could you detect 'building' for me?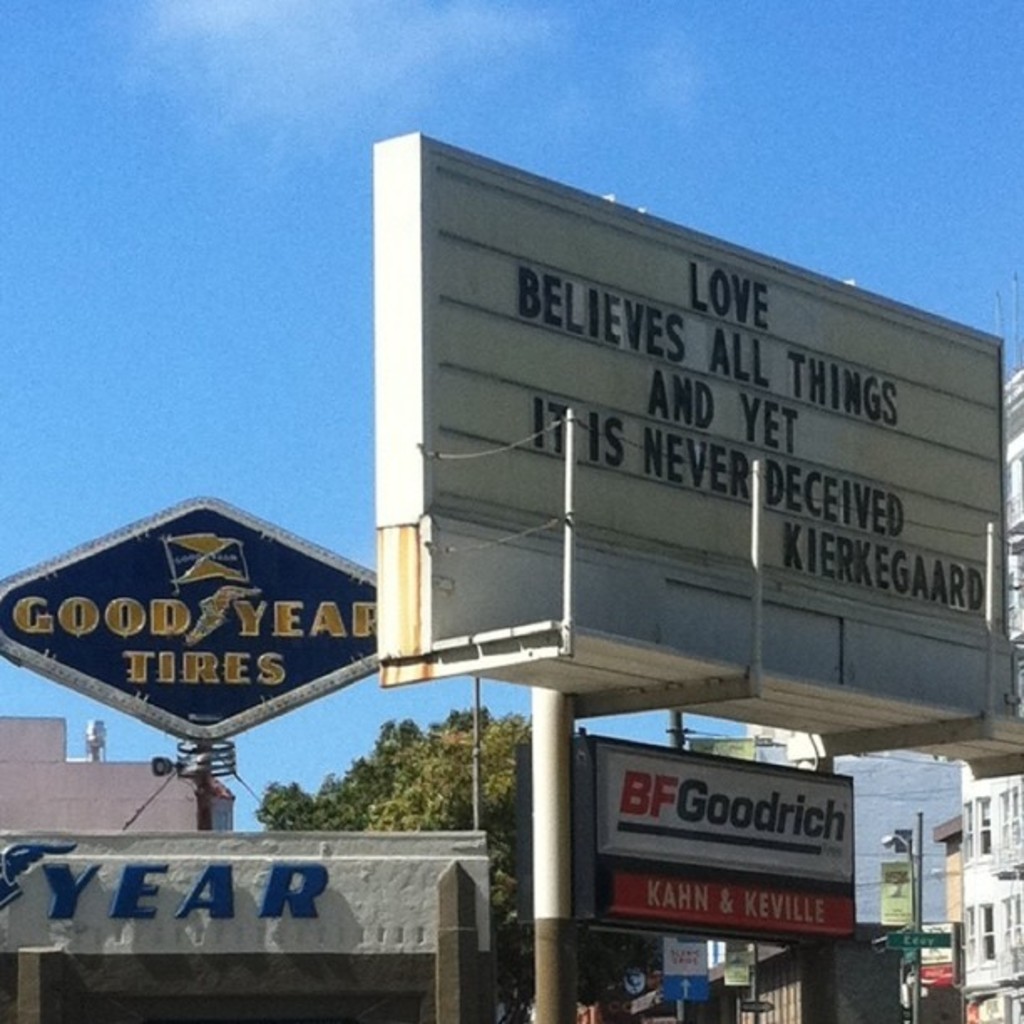
Detection result: select_region(681, 713, 977, 1022).
